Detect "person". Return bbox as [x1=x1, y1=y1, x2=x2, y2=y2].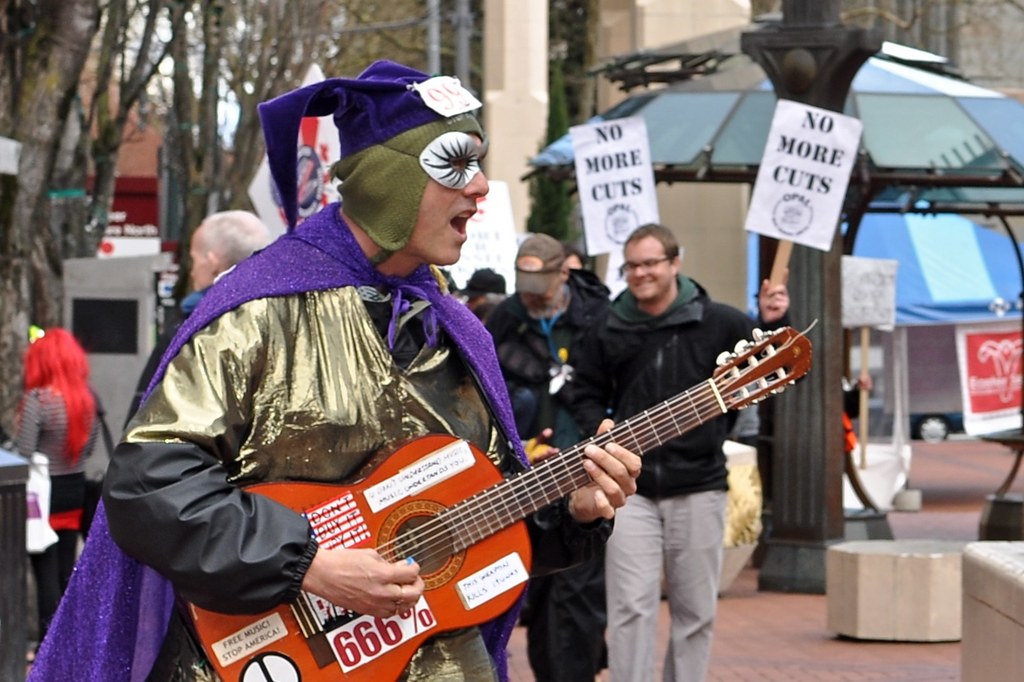
[x1=189, y1=212, x2=271, y2=290].
